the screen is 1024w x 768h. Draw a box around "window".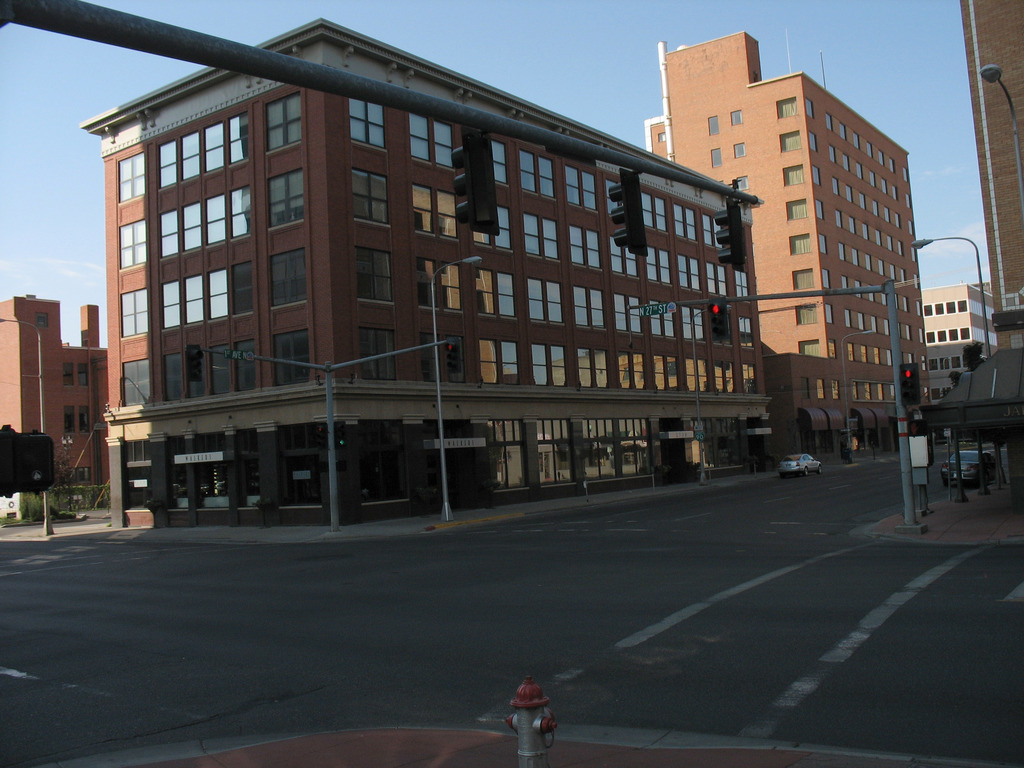
<bbox>63, 364, 71, 387</bbox>.
